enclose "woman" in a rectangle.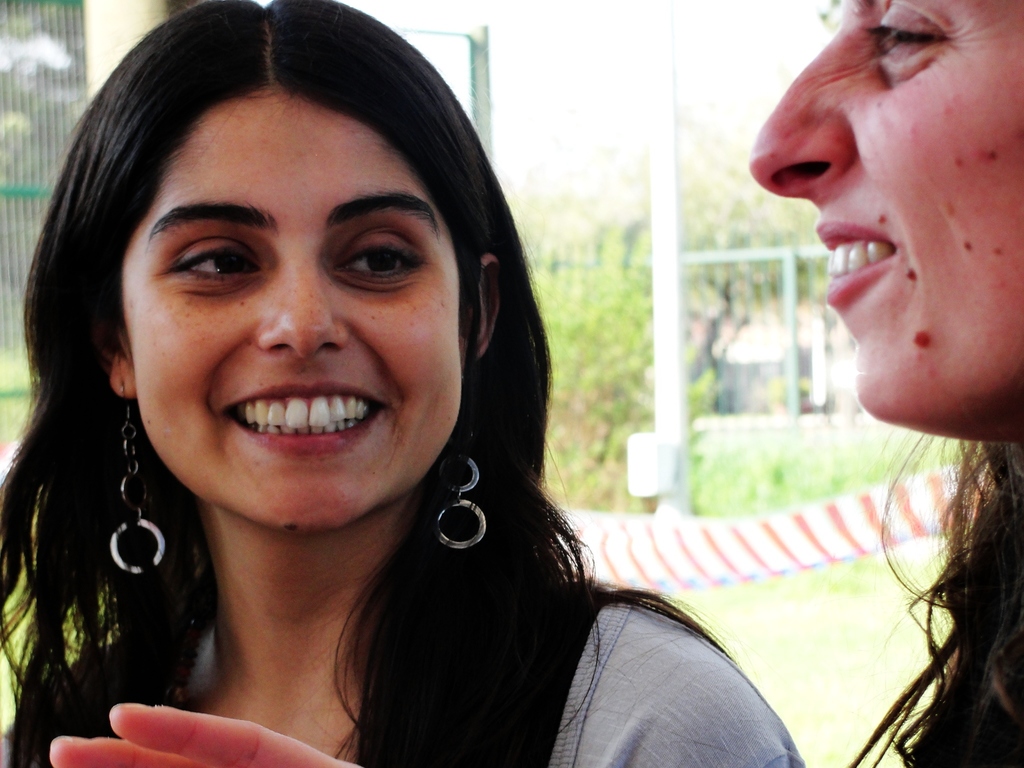
<box>44,0,1023,767</box>.
